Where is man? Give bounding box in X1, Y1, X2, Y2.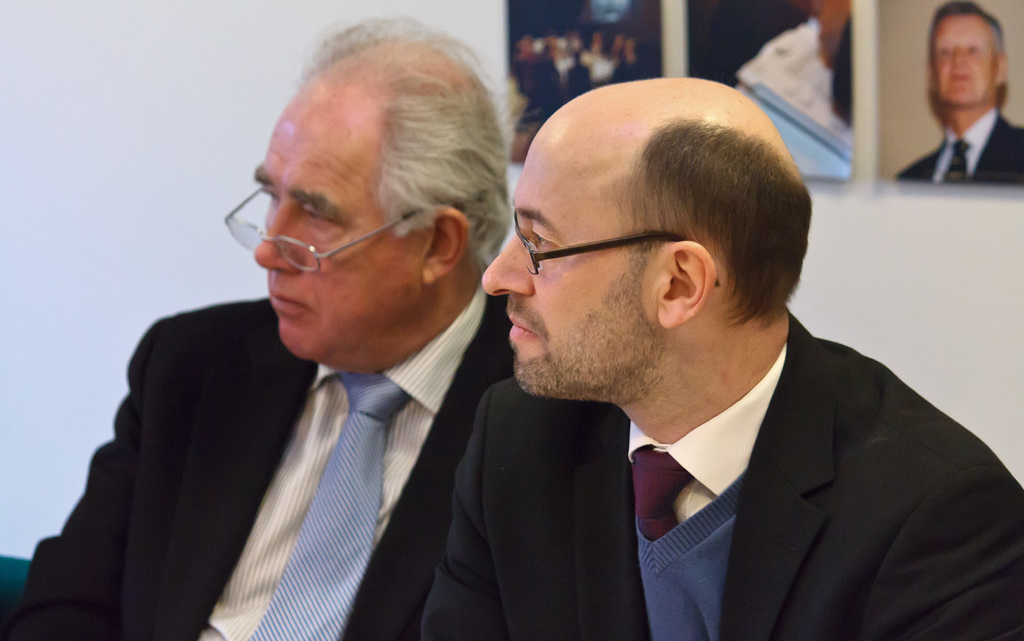
0, 14, 514, 640.
